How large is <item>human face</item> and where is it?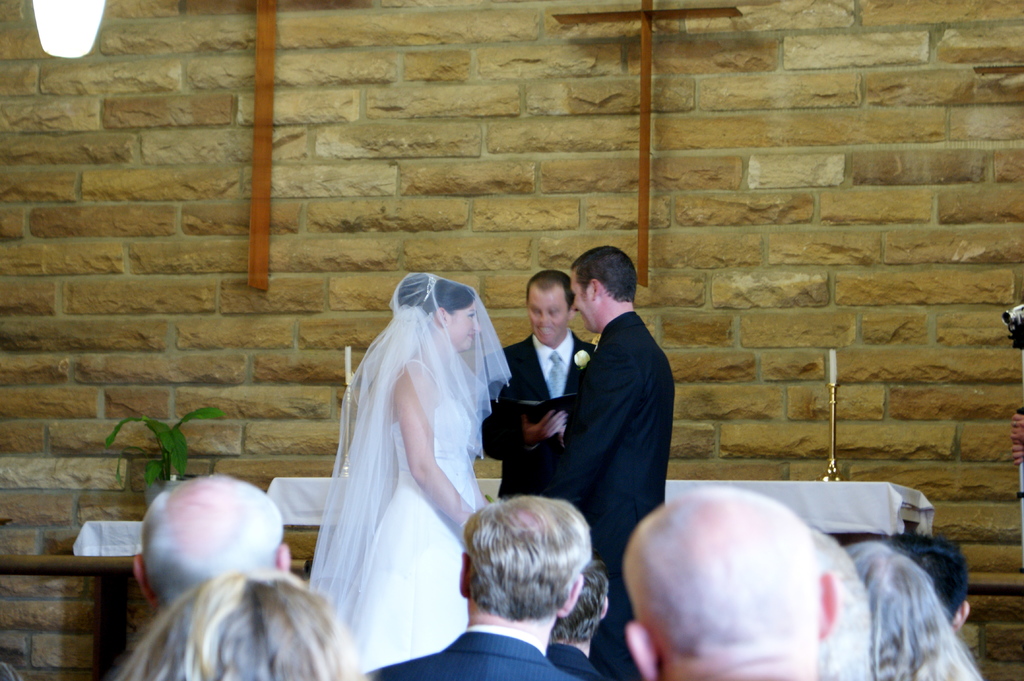
Bounding box: box=[445, 301, 479, 356].
